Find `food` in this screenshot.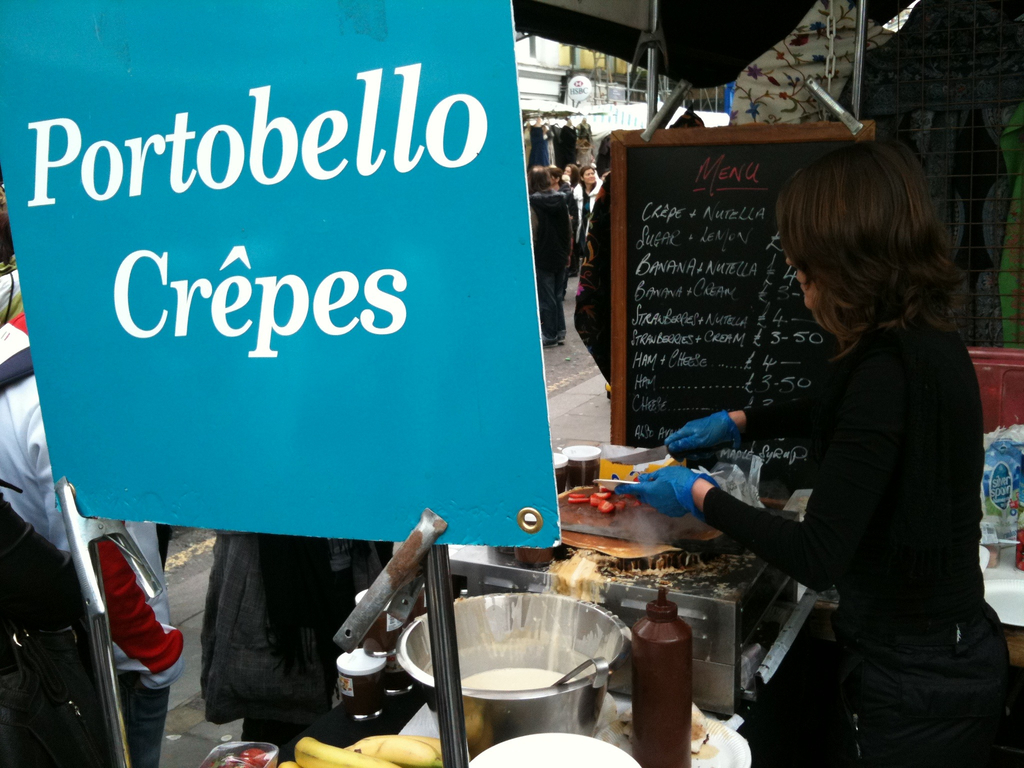
The bounding box for `food` is Rect(620, 701, 719, 758).
